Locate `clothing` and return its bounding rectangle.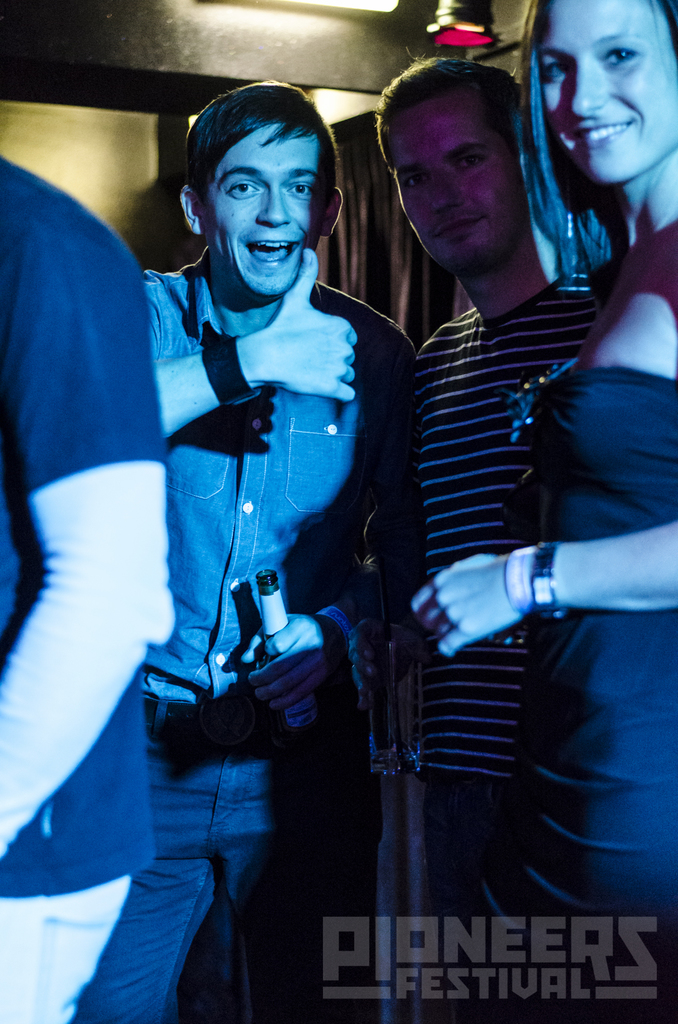
Rect(138, 259, 420, 1023).
